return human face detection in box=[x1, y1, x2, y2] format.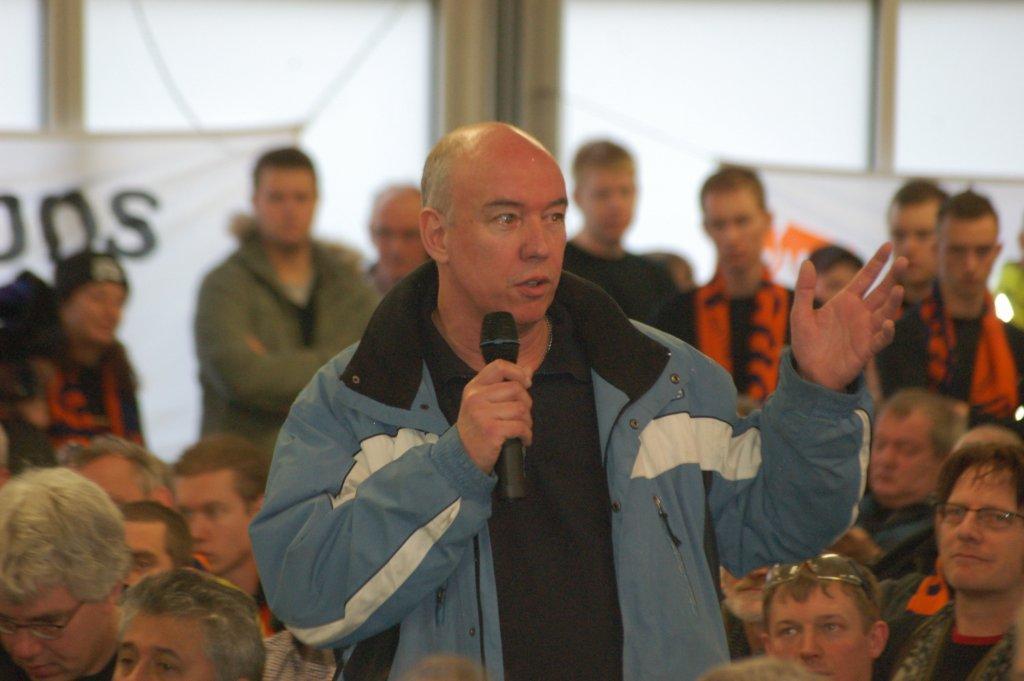
box=[940, 466, 1023, 593].
